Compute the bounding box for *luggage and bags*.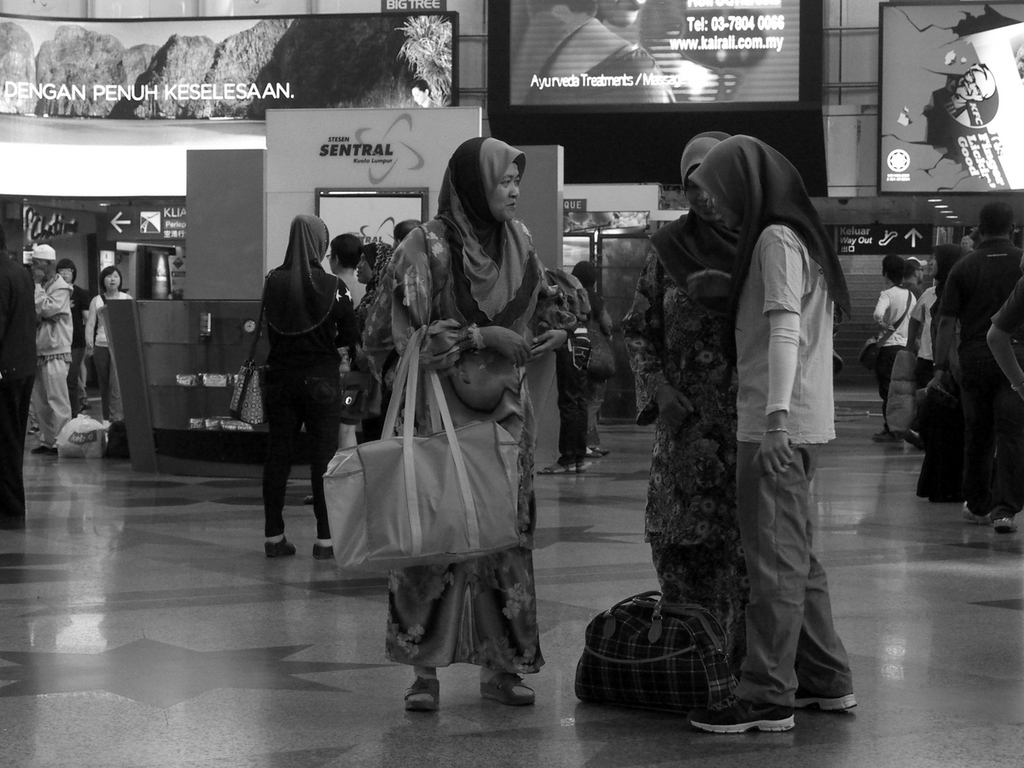
l=571, t=323, r=620, b=384.
